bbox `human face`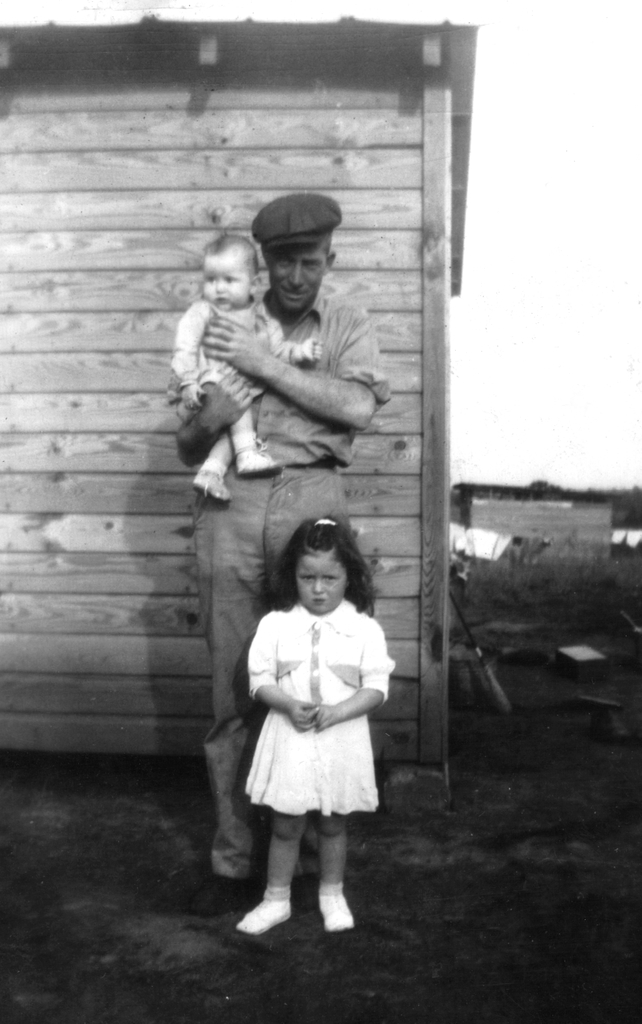
{"x1": 291, "y1": 549, "x2": 343, "y2": 612}
